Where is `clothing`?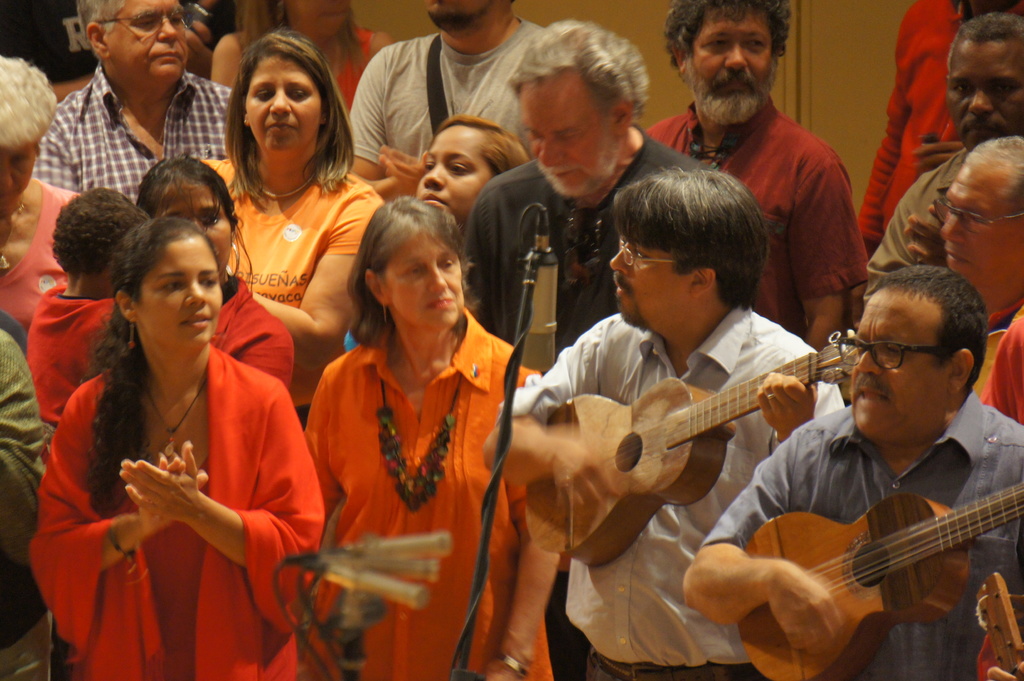
box(0, 176, 80, 333).
